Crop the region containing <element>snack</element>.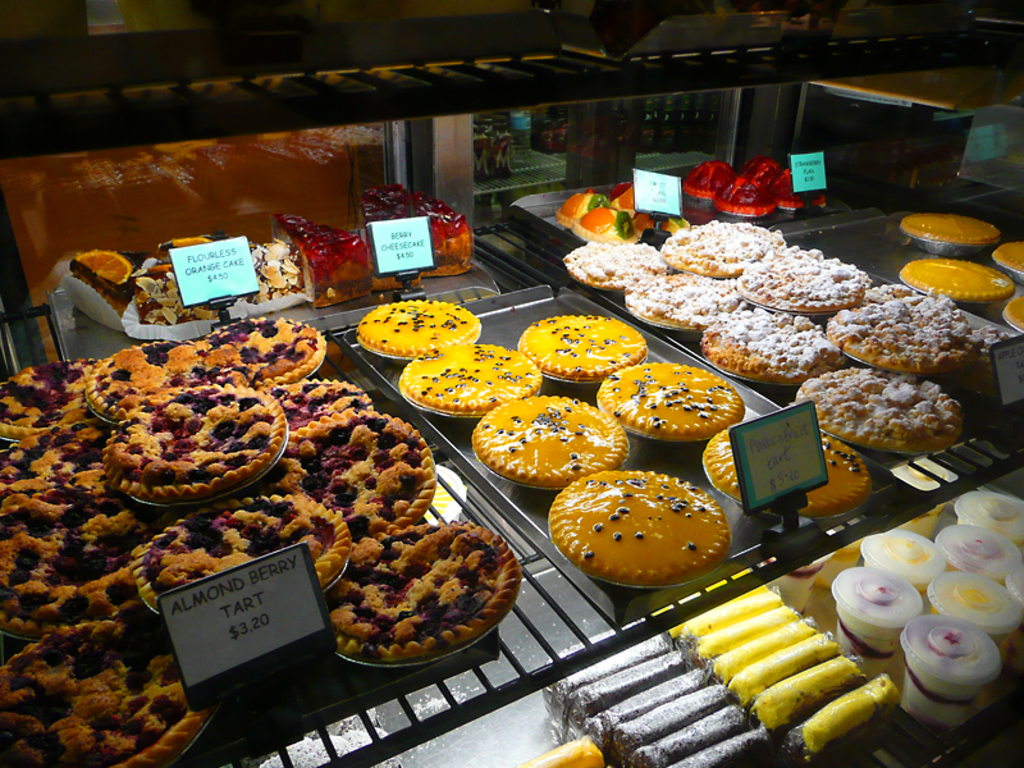
Crop region: region(748, 154, 787, 187).
